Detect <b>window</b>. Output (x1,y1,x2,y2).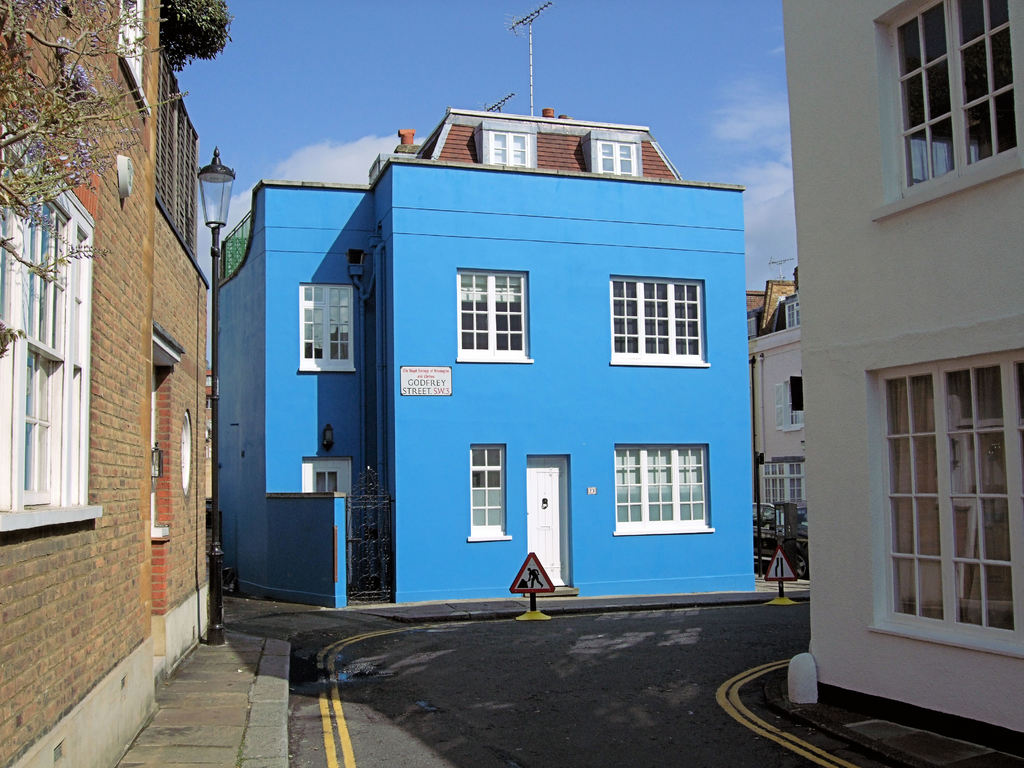
(870,314,1006,669).
